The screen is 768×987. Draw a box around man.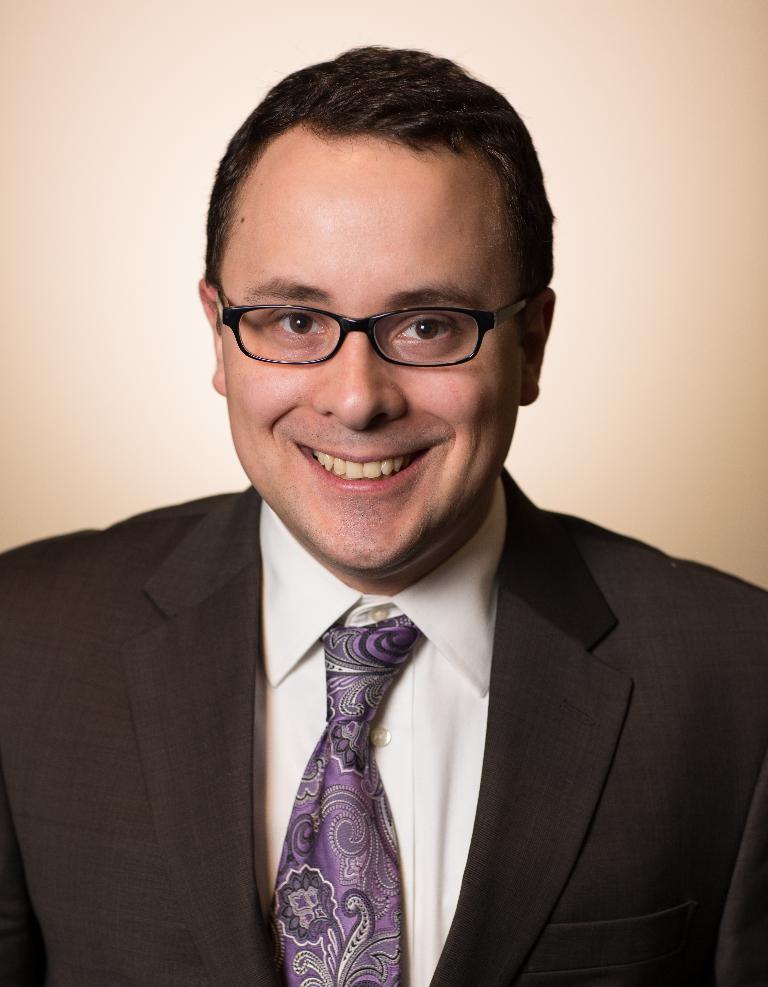
(x1=0, y1=38, x2=767, y2=986).
